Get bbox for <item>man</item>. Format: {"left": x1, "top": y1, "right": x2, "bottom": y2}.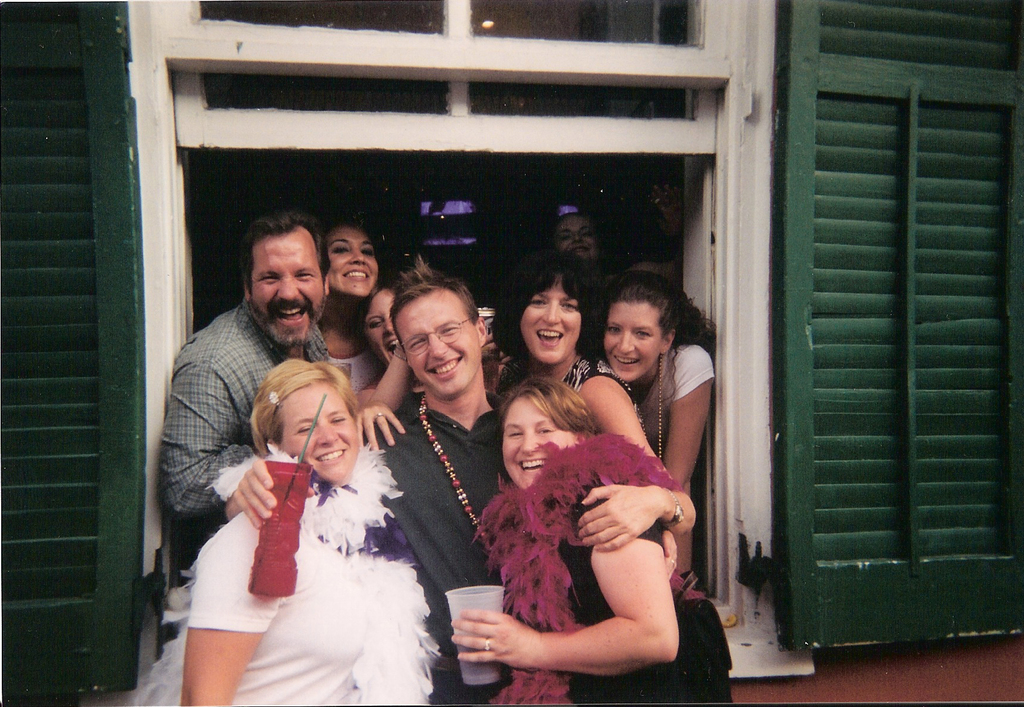
{"left": 324, "top": 273, "right": 507, "bottom": 697}.
